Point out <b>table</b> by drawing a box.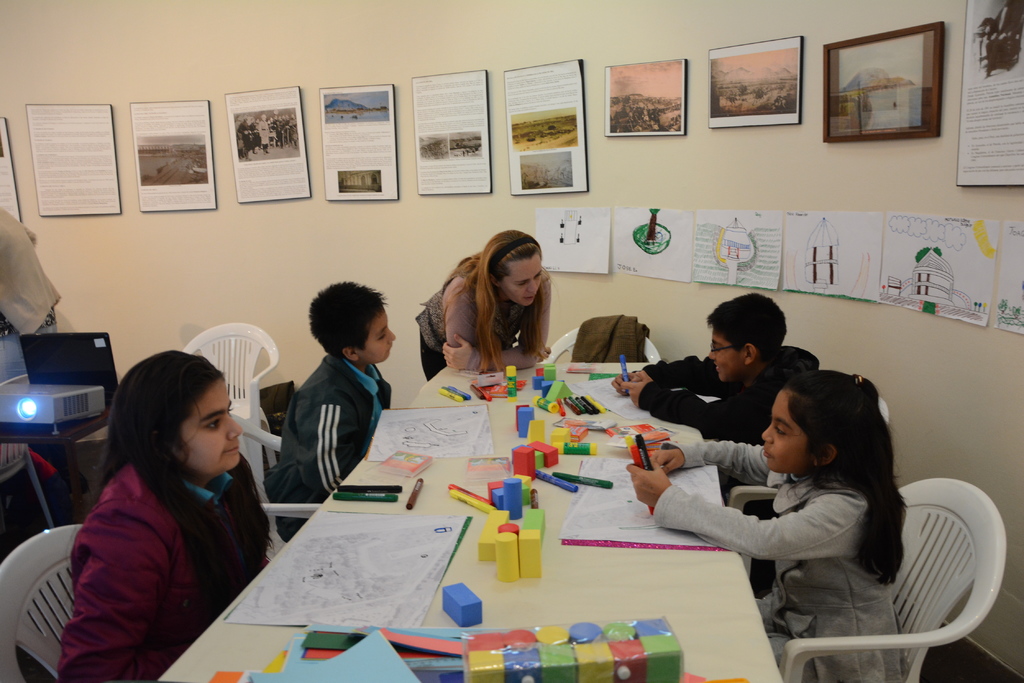
(183,362,788,655).
